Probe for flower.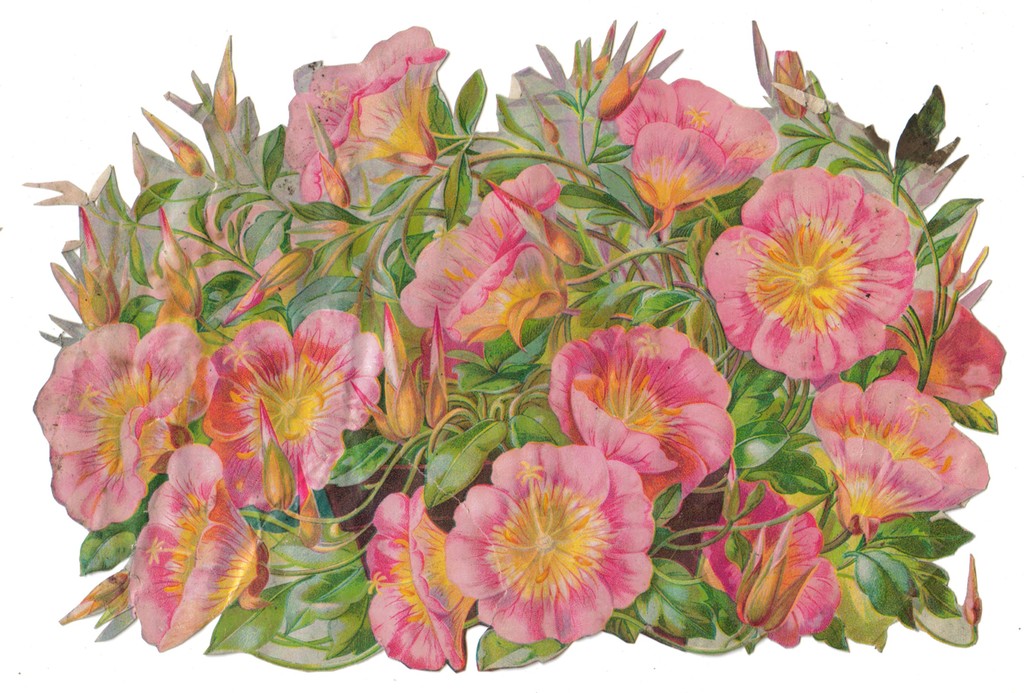
Probe result: 550:317:732:494.
